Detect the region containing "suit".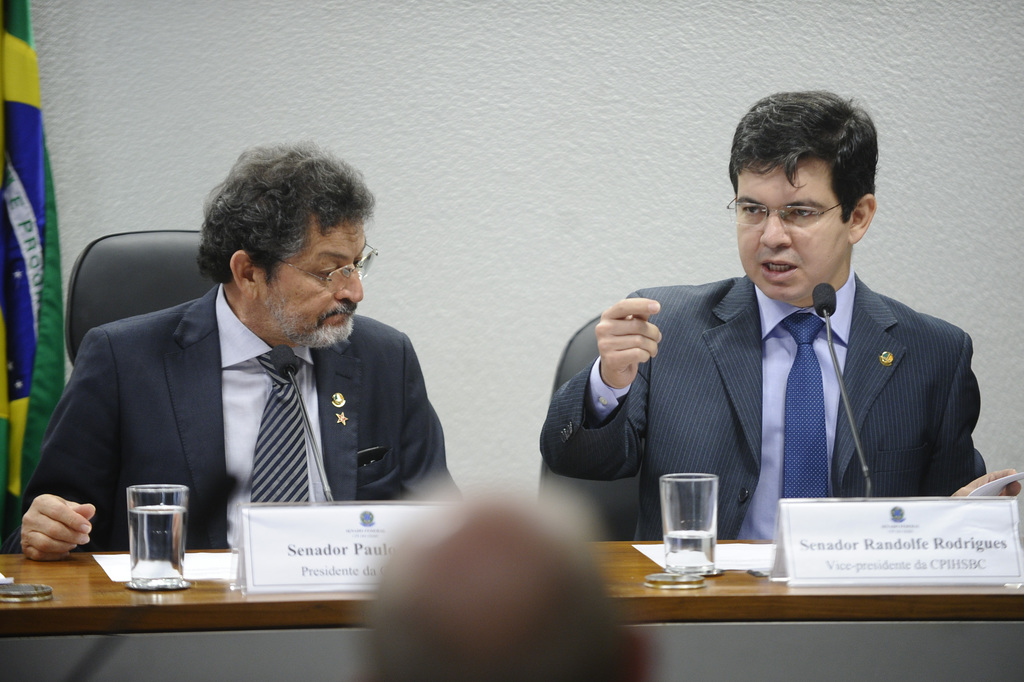
0, 281, 461, 556.
